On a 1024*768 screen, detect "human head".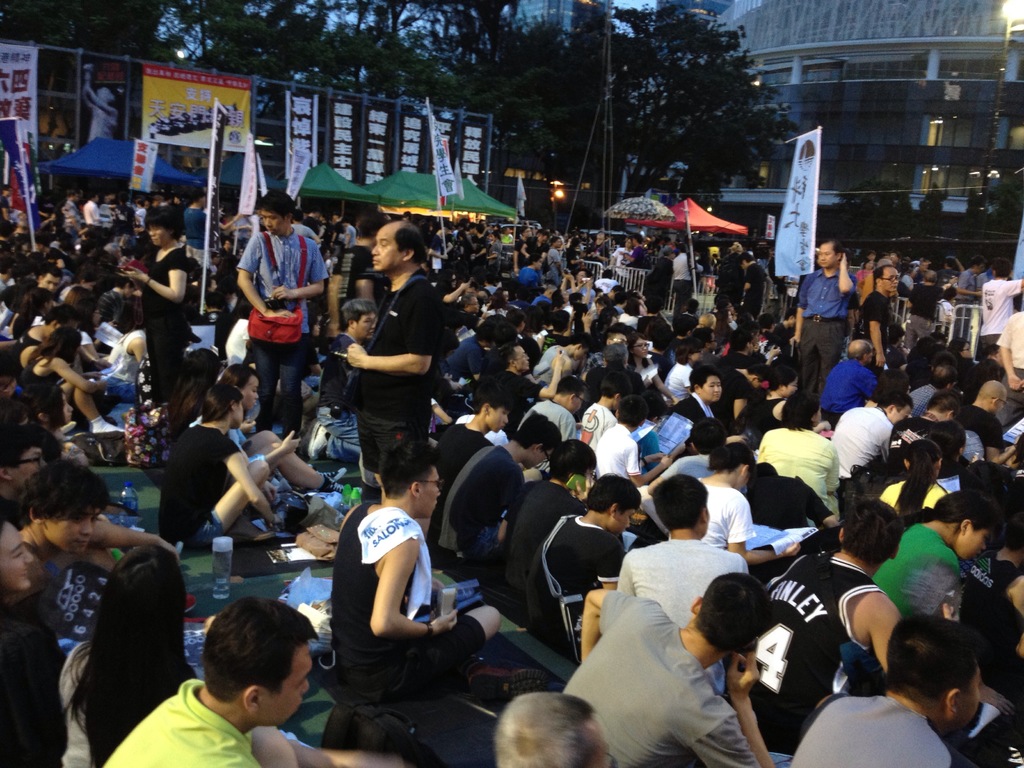
bbox=[602, 373, 637, 412].
